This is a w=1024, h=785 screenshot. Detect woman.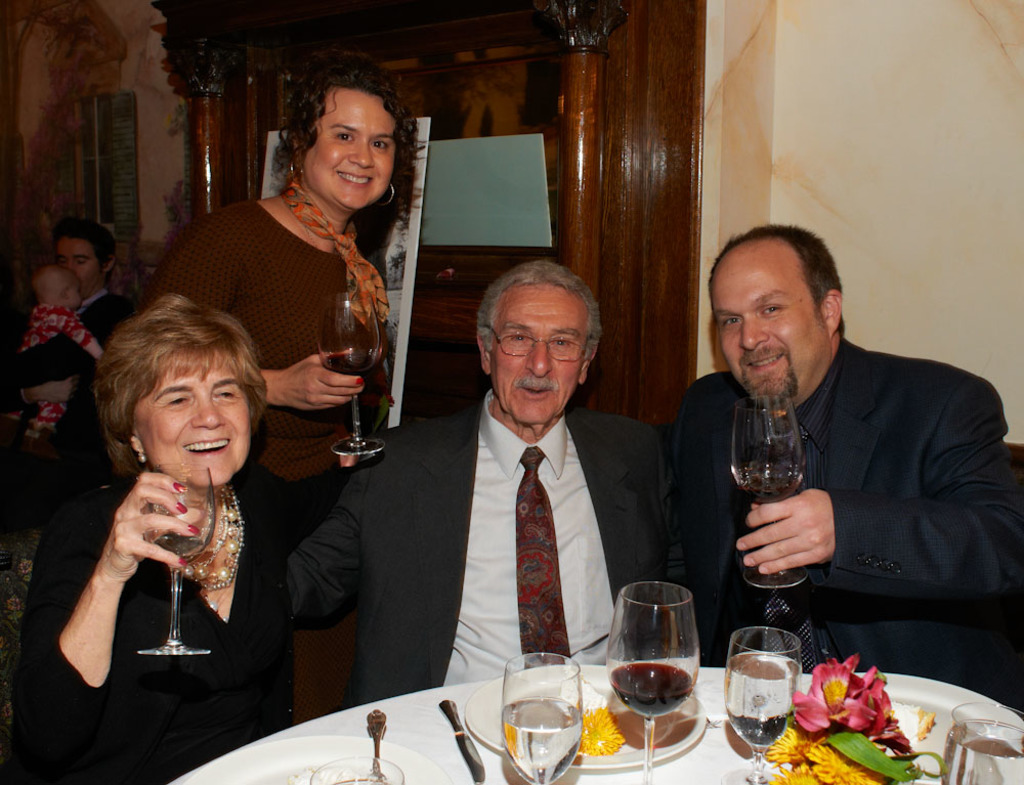
l=4, t=294, r=302, b=784.
